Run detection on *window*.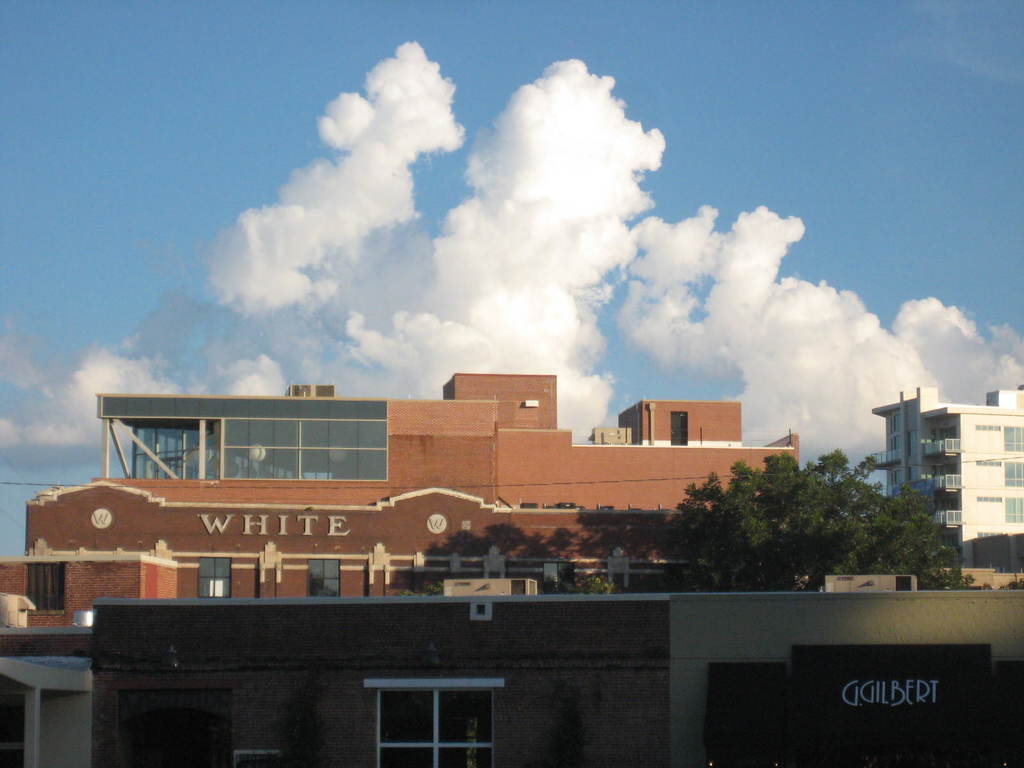
Result: Rect(196, 556, 231, 604).
